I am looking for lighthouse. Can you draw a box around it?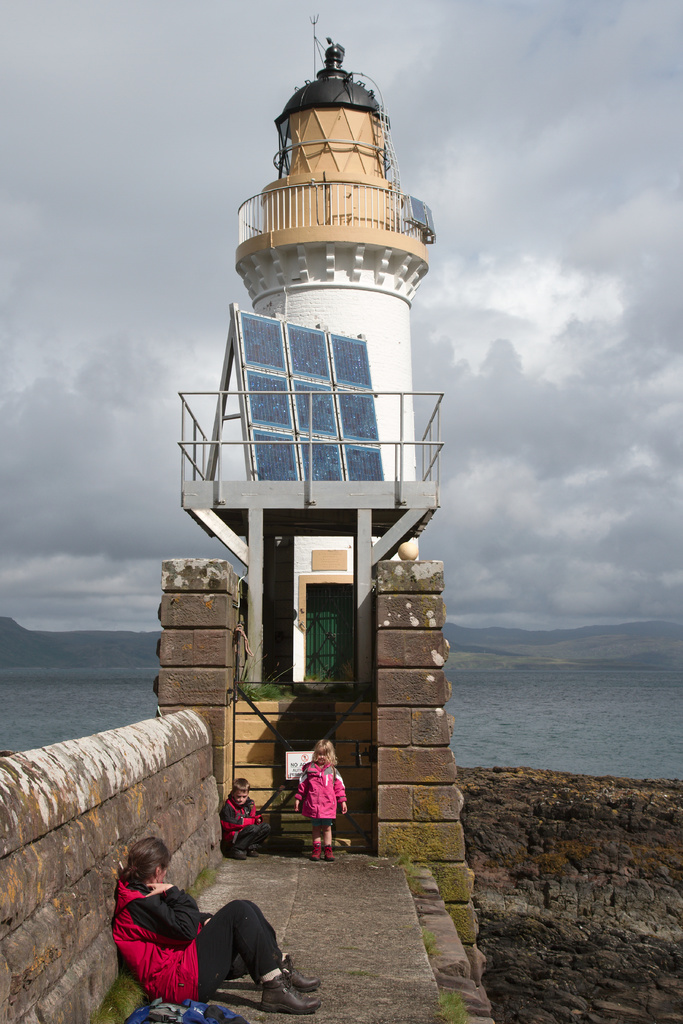
Sure, the bounding box is [x1=233, y1=11, x2=435, y2=474].
